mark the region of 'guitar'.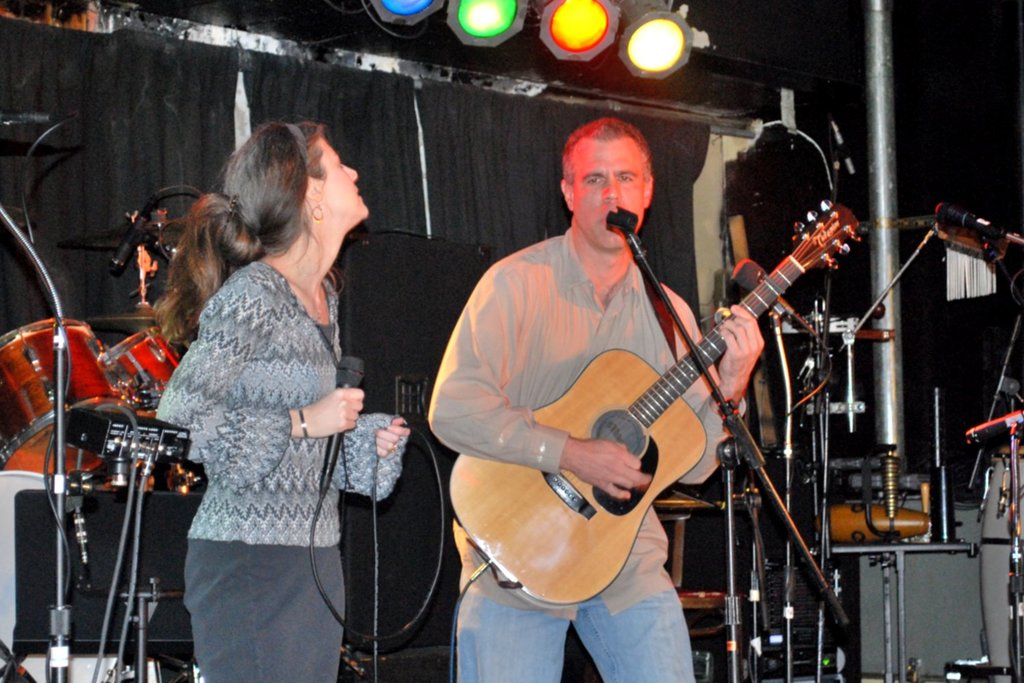
Region: [446, 194, 869, 615].
